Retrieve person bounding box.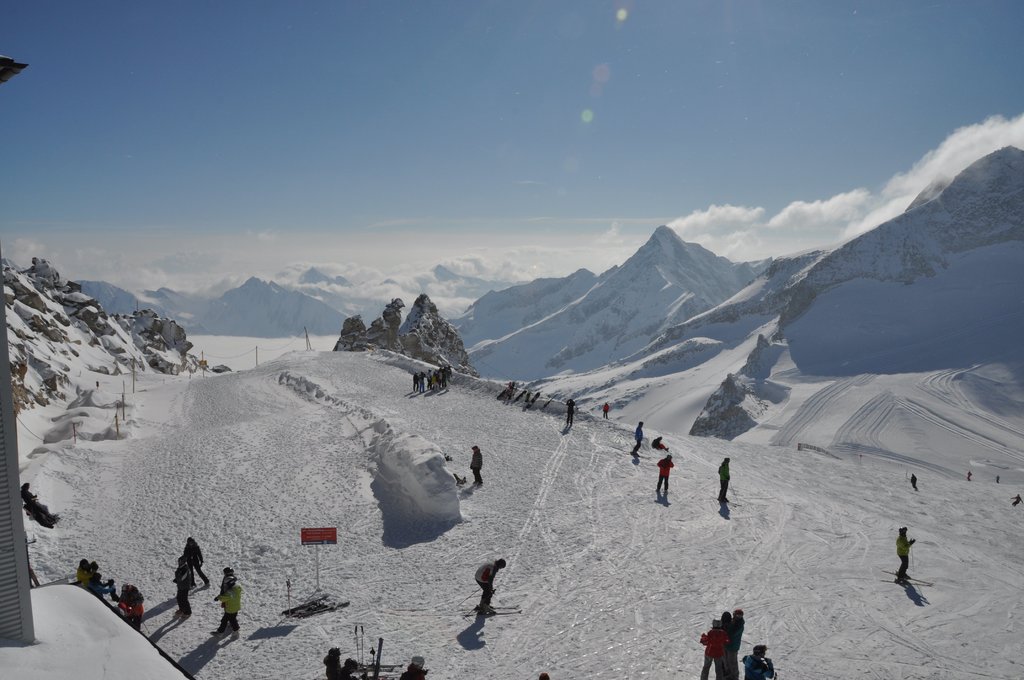
Bounding box: x1=210 y1=566 x2=239 y2=630.
